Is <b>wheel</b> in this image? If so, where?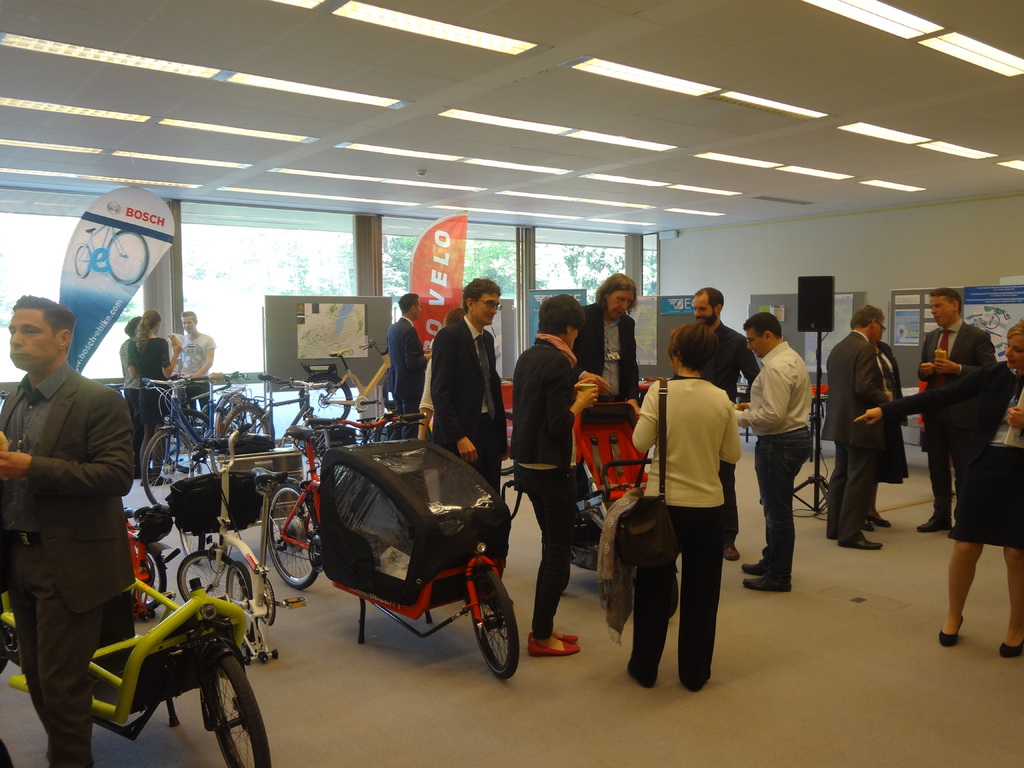
Yes, at x1=470 y1=571 x2=518 y2=680.
